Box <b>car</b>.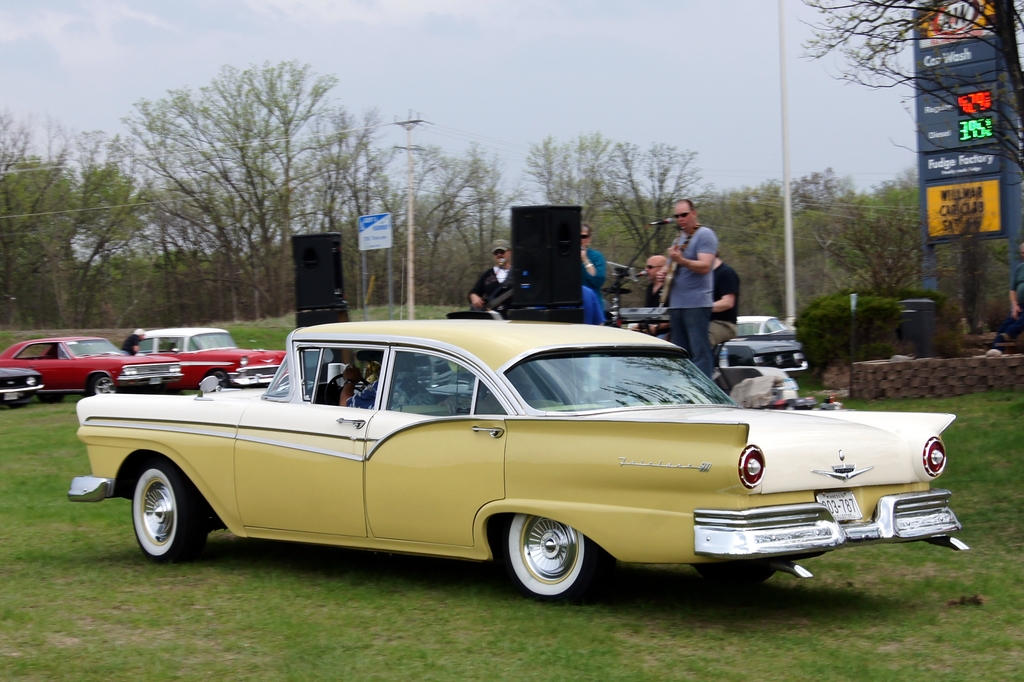
crop(136, 330, 295, 388).
